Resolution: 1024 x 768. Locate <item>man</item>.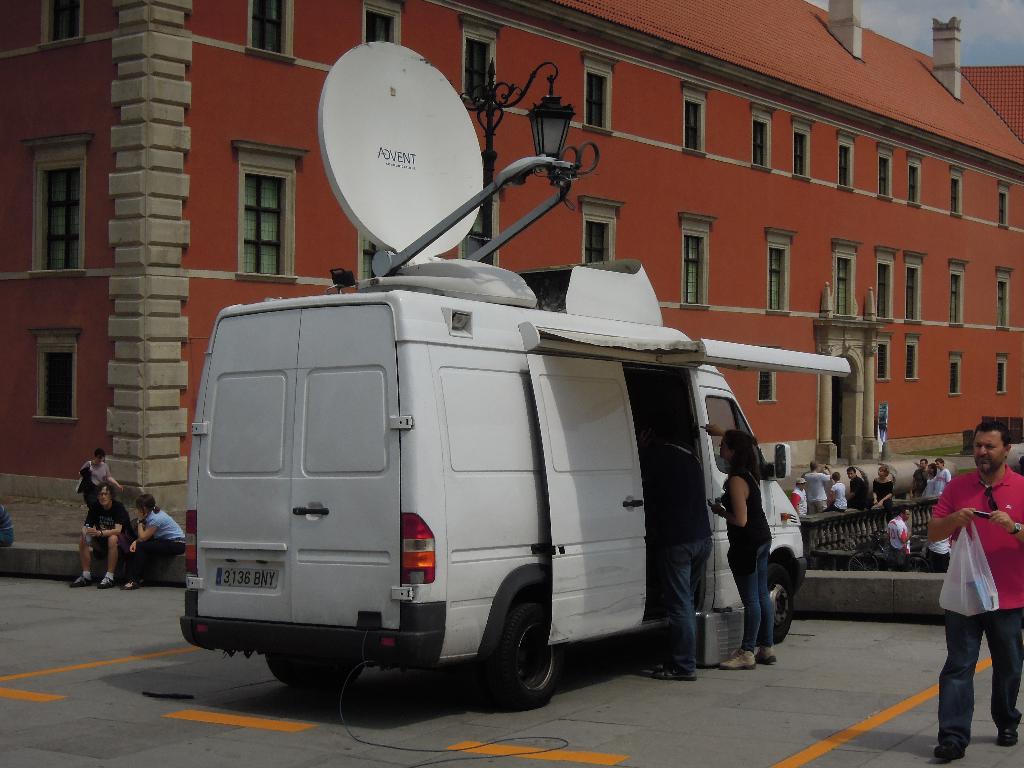
bbox(788, 475, 808, 520).
